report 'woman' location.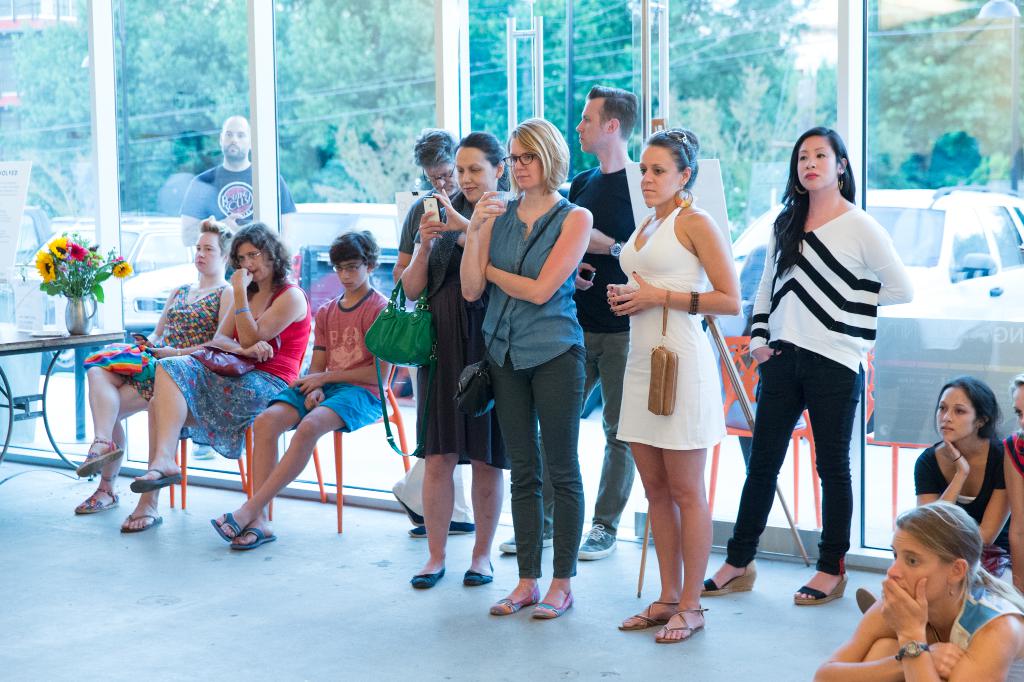
Report: locate(400, 134, 511, 596).
